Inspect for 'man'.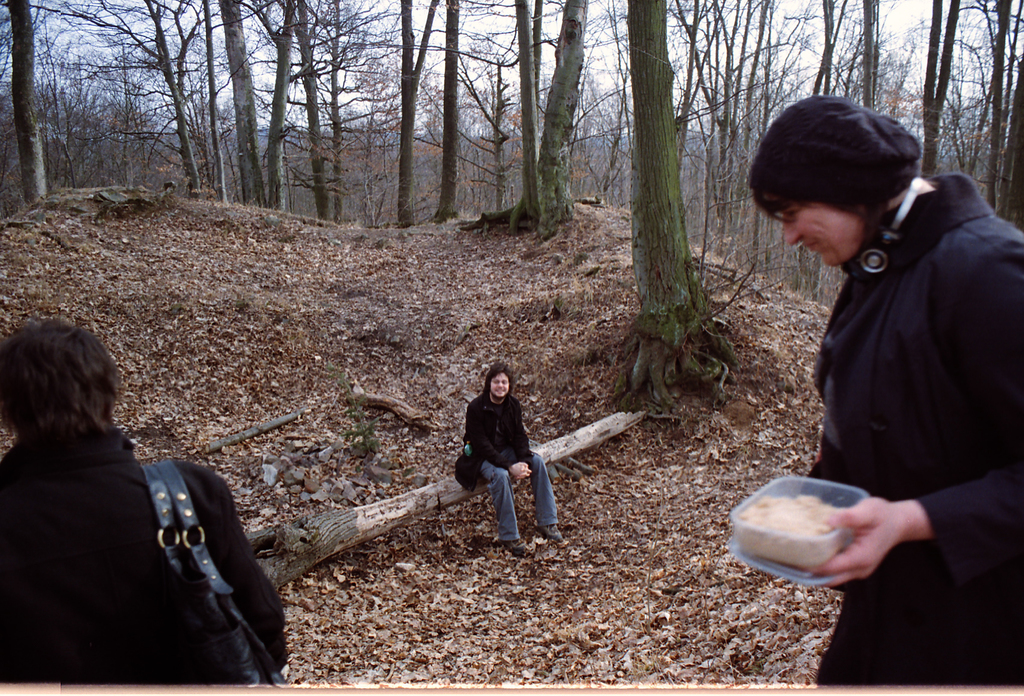
Inspection: l=449, t=361, r=566, b=557.
